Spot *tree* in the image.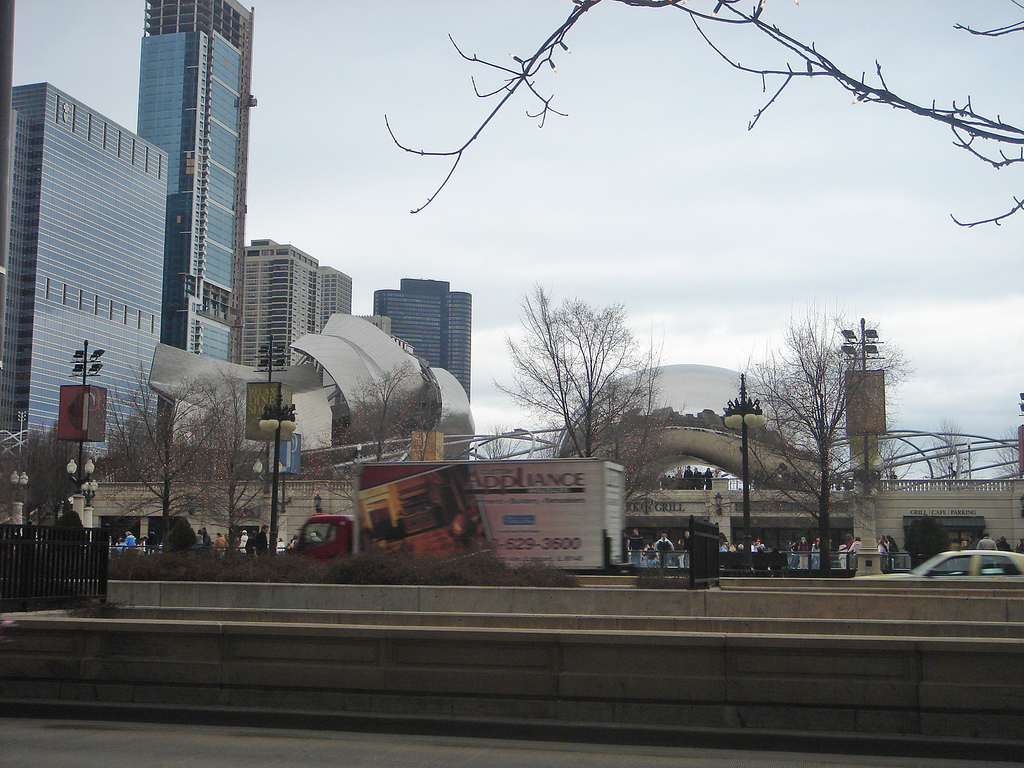
*tree* found at box=[287, 333, 441, 532].
